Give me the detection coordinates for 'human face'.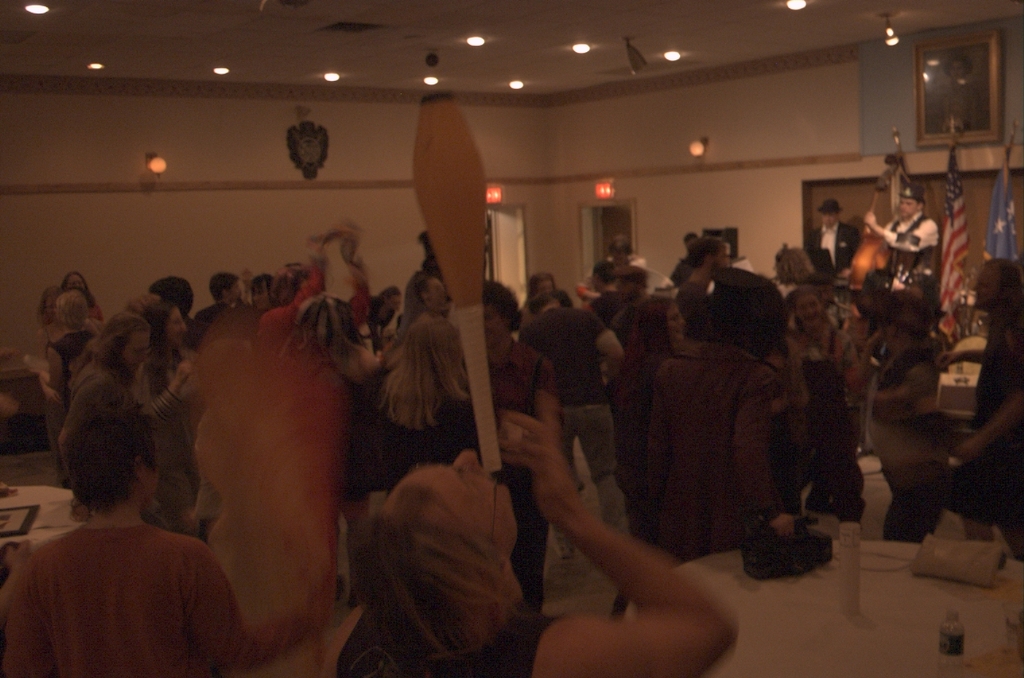
bbox(426, 280, 446, 304).
